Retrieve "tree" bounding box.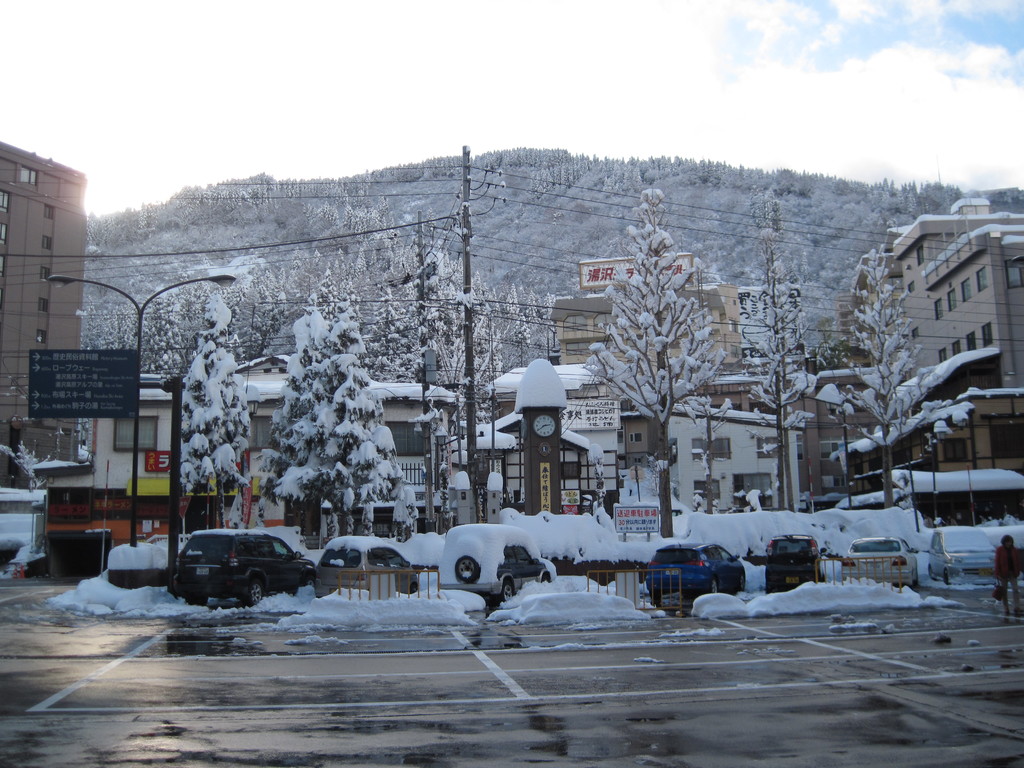
Bounding box: <bbox>179, 294, 246, 532</bbox>.
